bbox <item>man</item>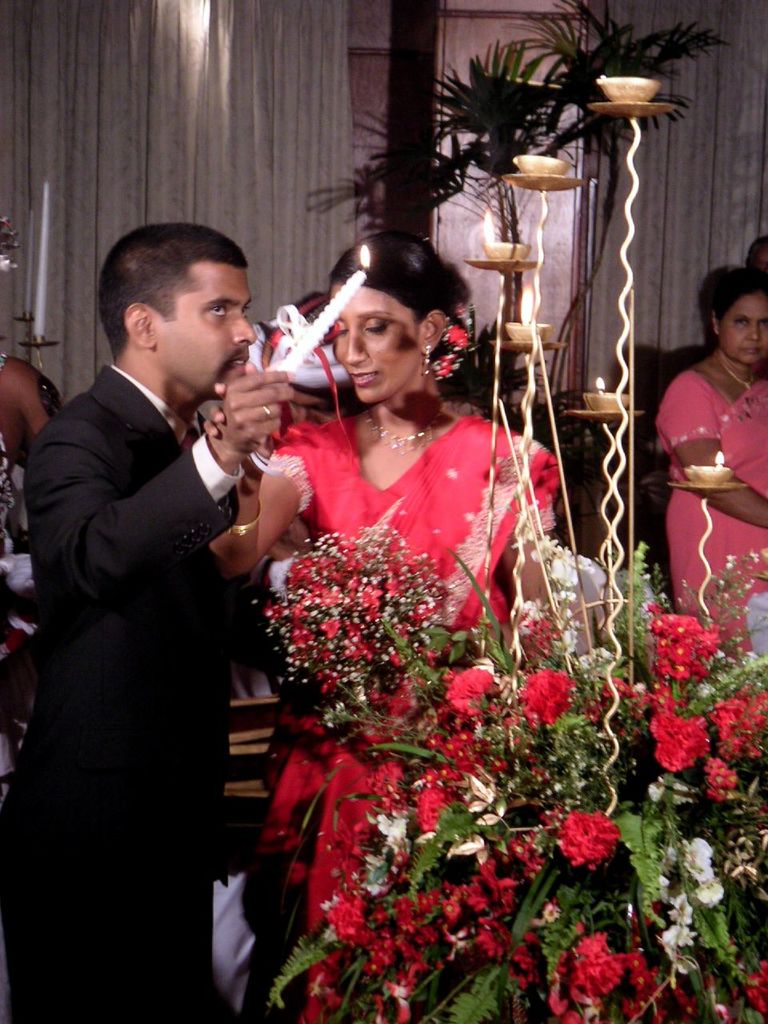
[x1=9, y1=202, x2=302, y2=970]
